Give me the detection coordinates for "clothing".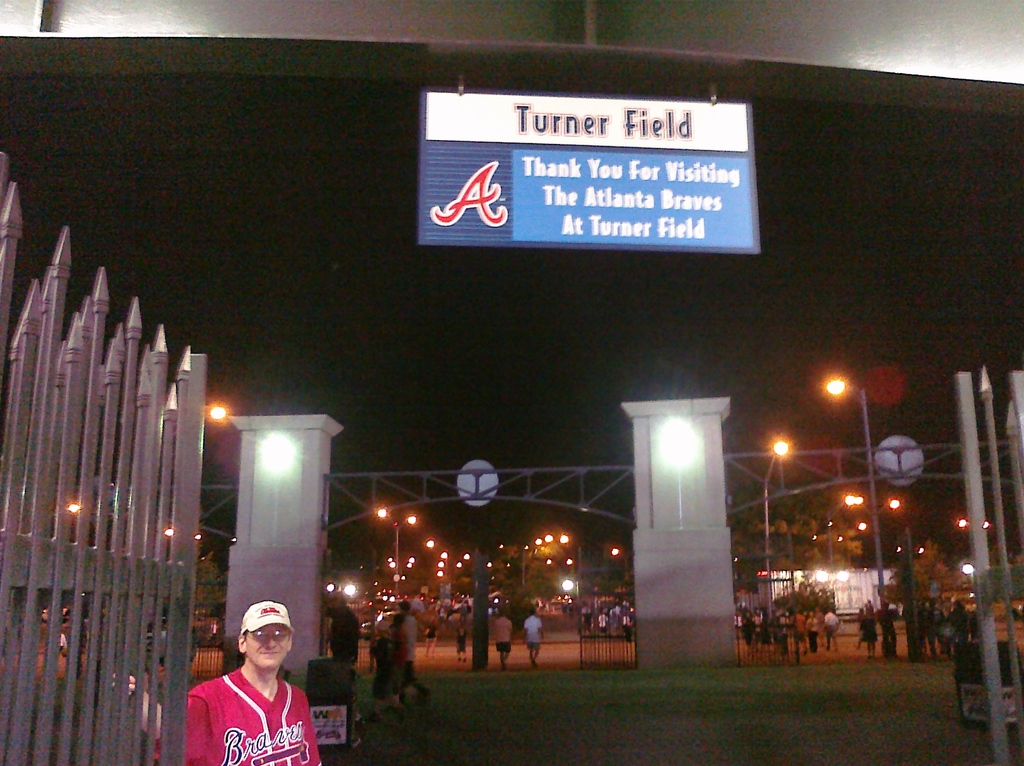
BBox(801, 610, 819, 646).
